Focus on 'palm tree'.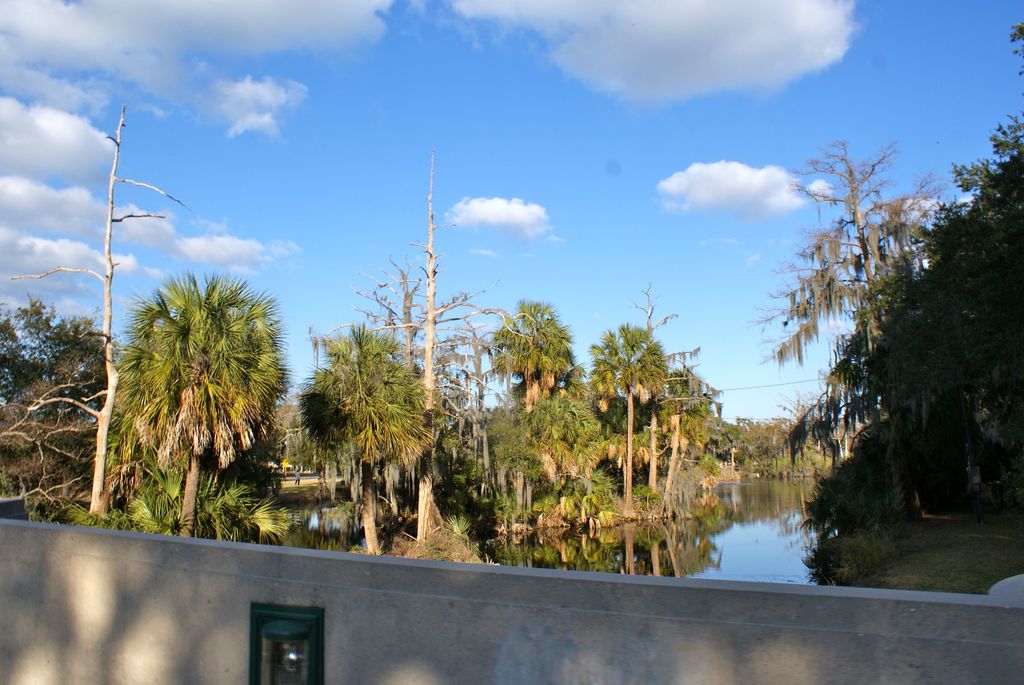
Focused at box=[592, 318, 668, 464].
